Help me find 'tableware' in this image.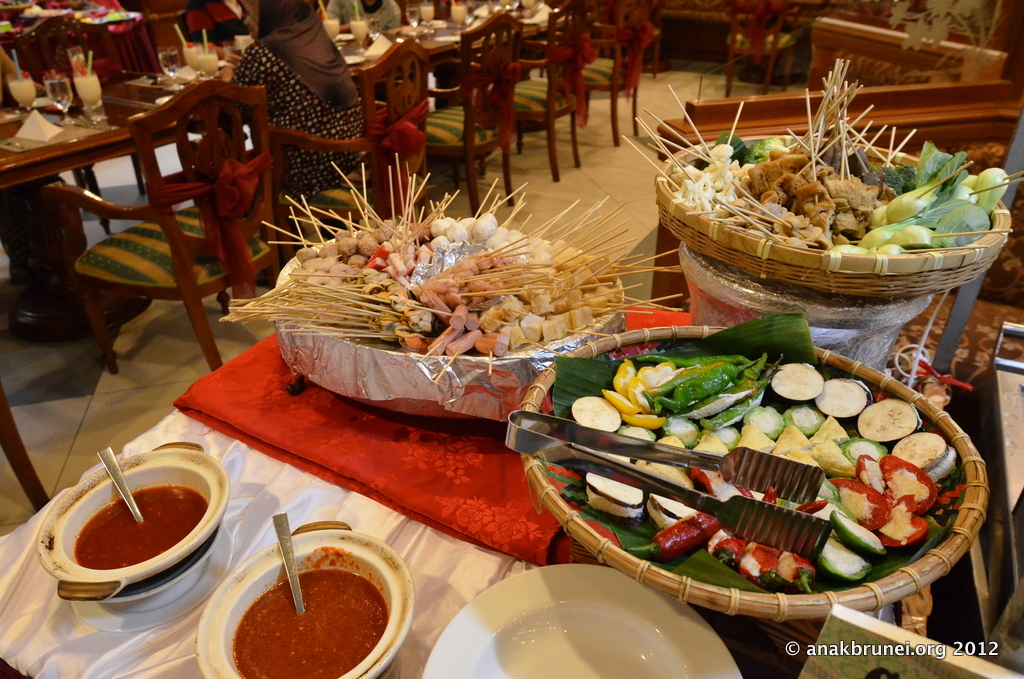
Found it: (x1=269, y1=509, x2=305, y2=617).
